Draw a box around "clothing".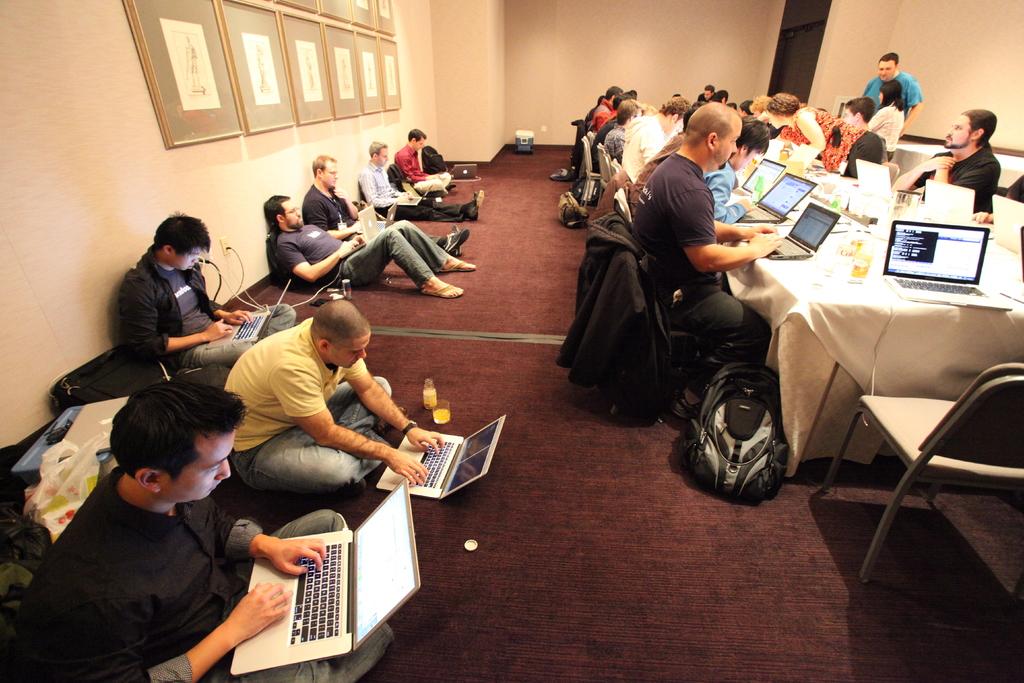
[left=289, top=506, right=396, bottom=682].
